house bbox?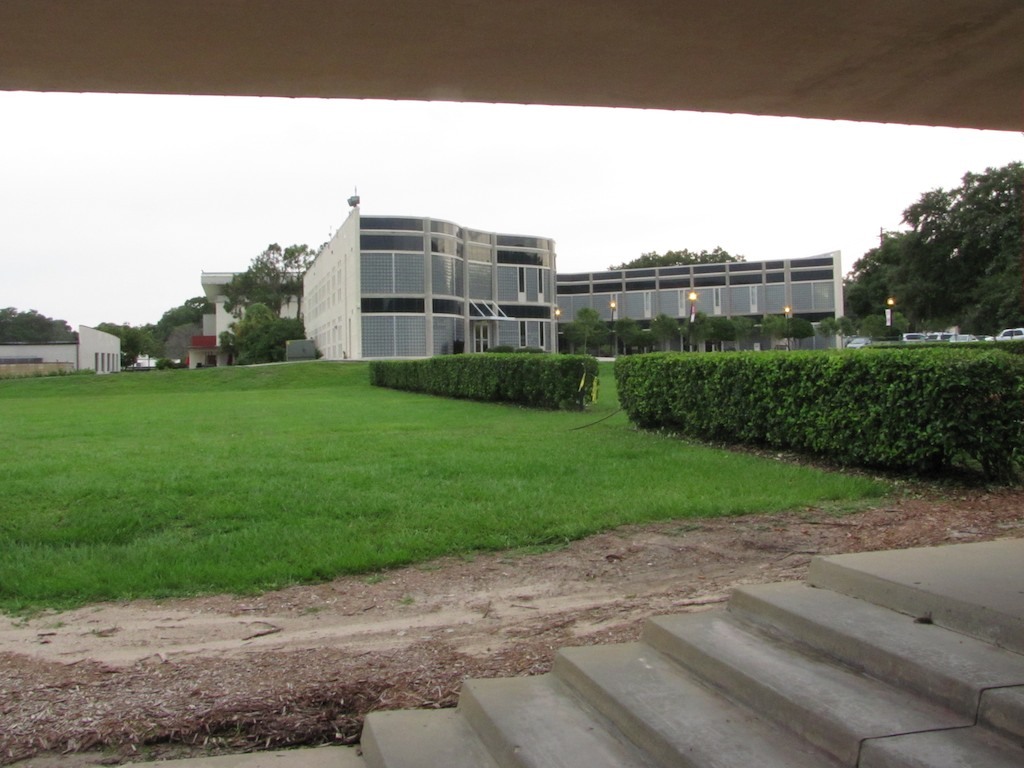
(left=183, top=312, right=219, bottom=367)
